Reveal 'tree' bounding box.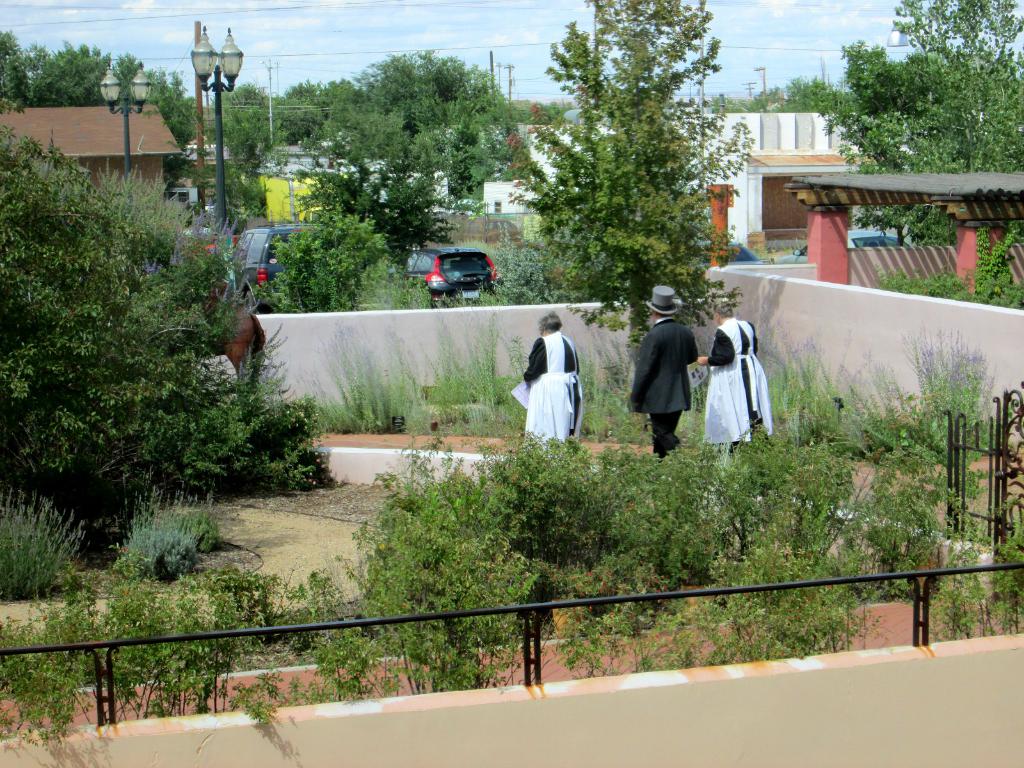
Revealed: region(0, 130, 290, 529).
